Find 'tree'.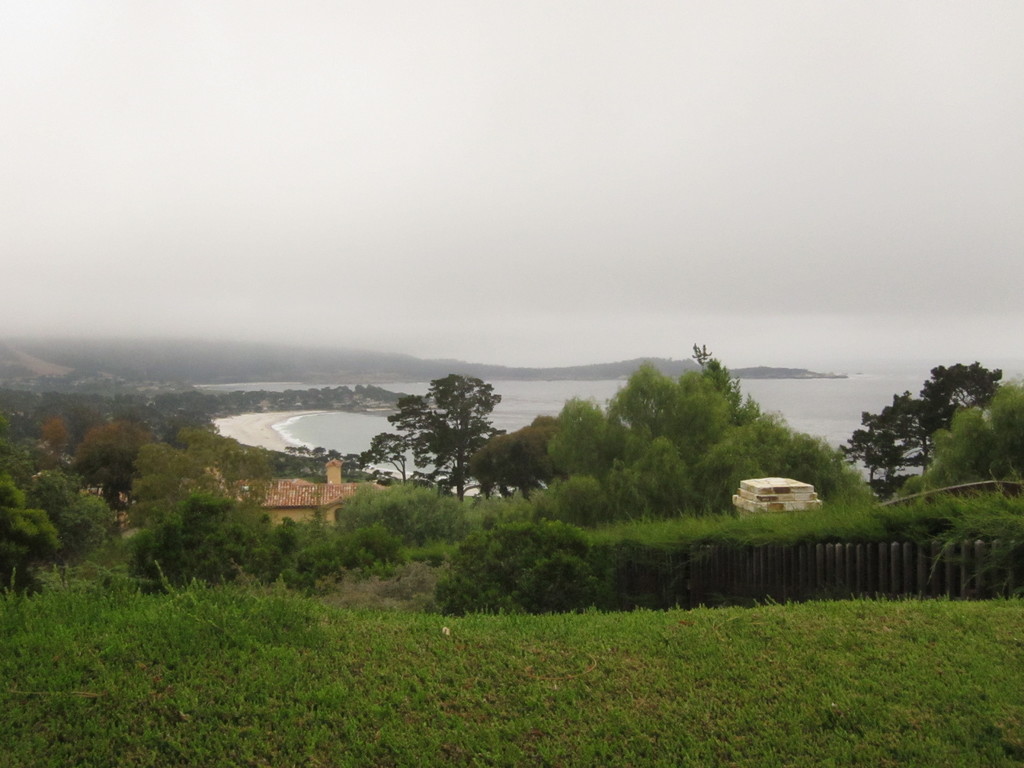
{"x1": 836, "y1": 397, "x2": 905, "y2": 500}.
